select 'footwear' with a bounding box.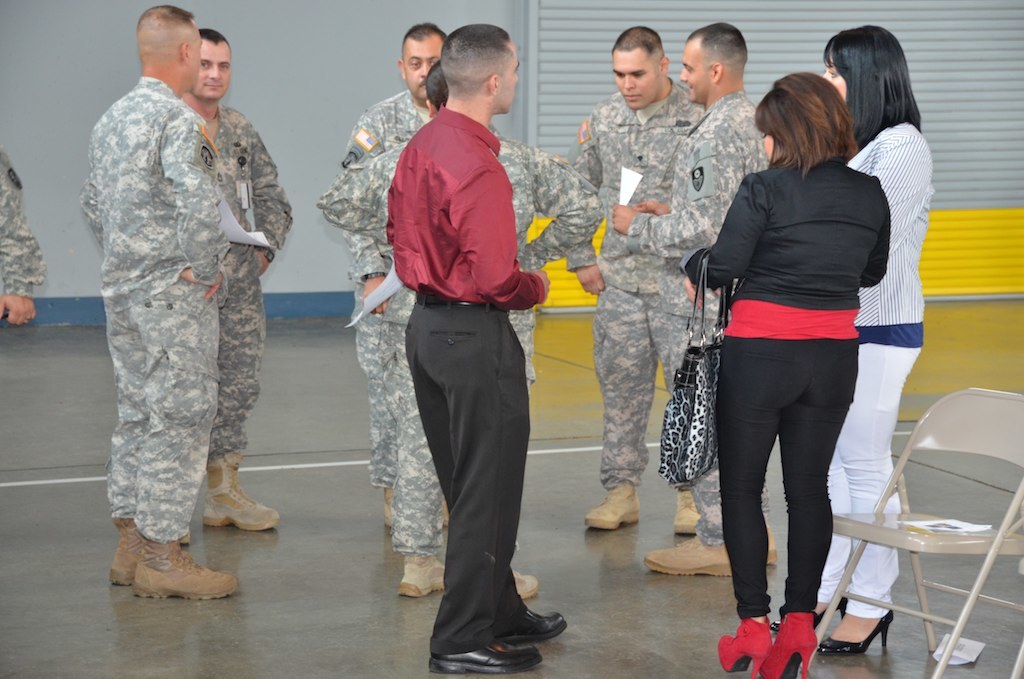
box(666, 494, 697, 535).
